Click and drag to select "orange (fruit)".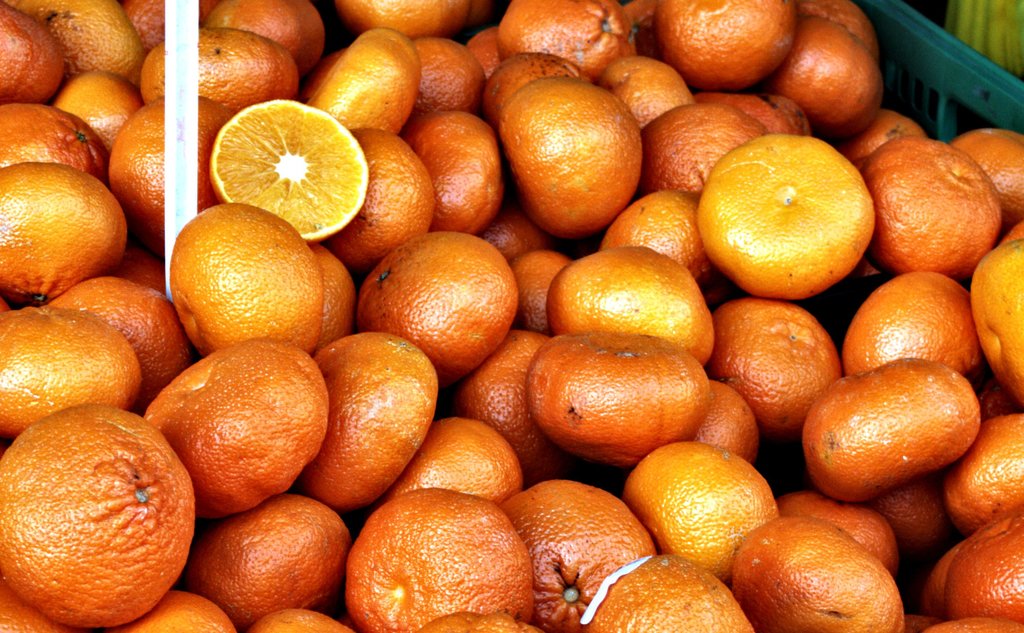
Selection: Rect(598, 192, 704, 264).
